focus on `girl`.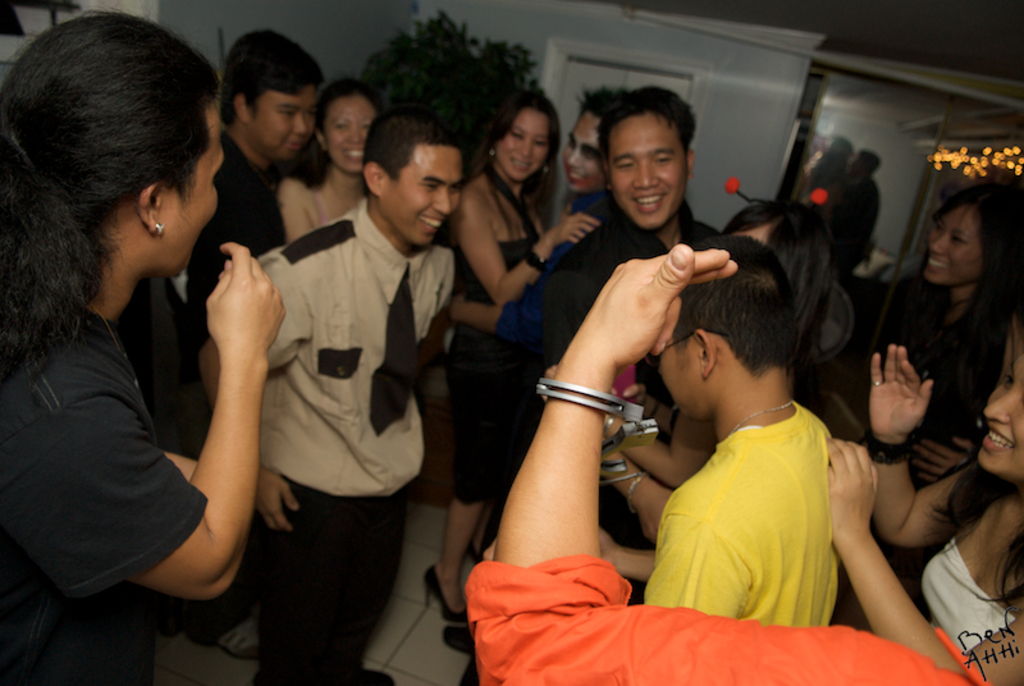
Focused at 824, 346, 1023, 683.
